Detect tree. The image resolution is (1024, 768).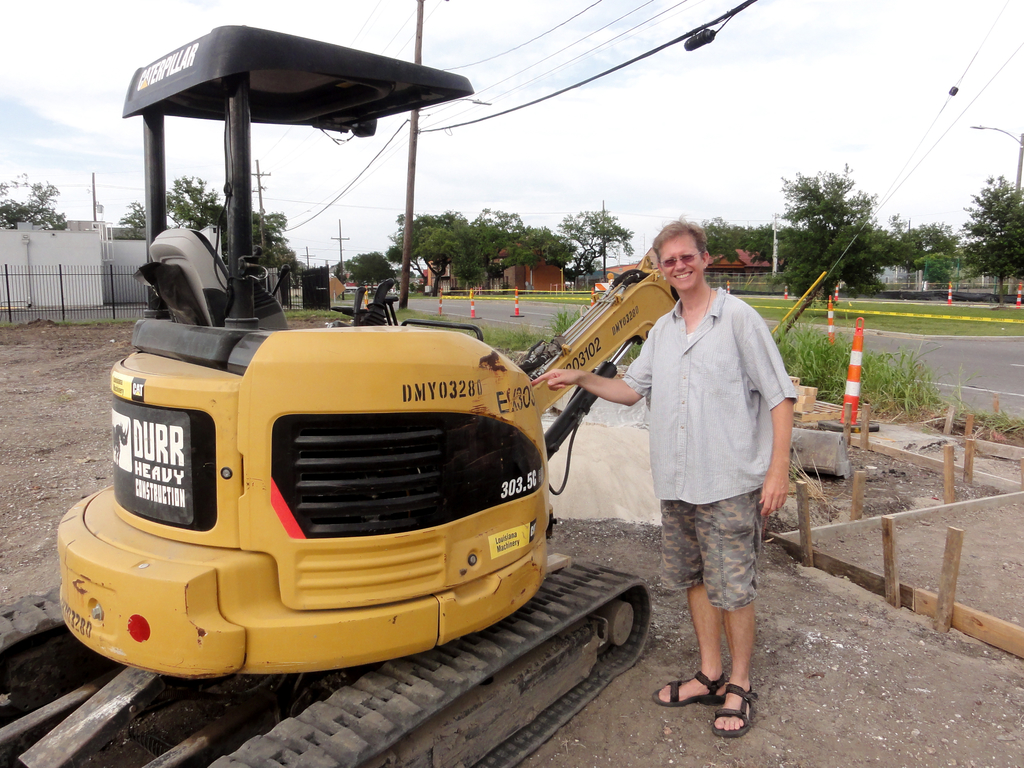
rect(961, 174, 1023, 307).
